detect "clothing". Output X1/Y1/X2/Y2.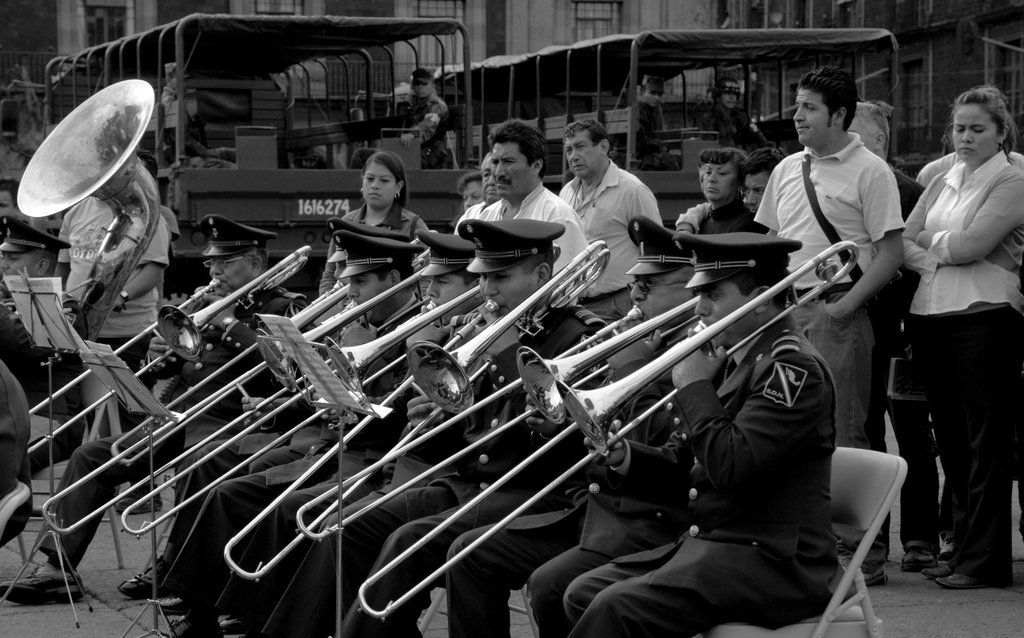
903/87/1016/512.
